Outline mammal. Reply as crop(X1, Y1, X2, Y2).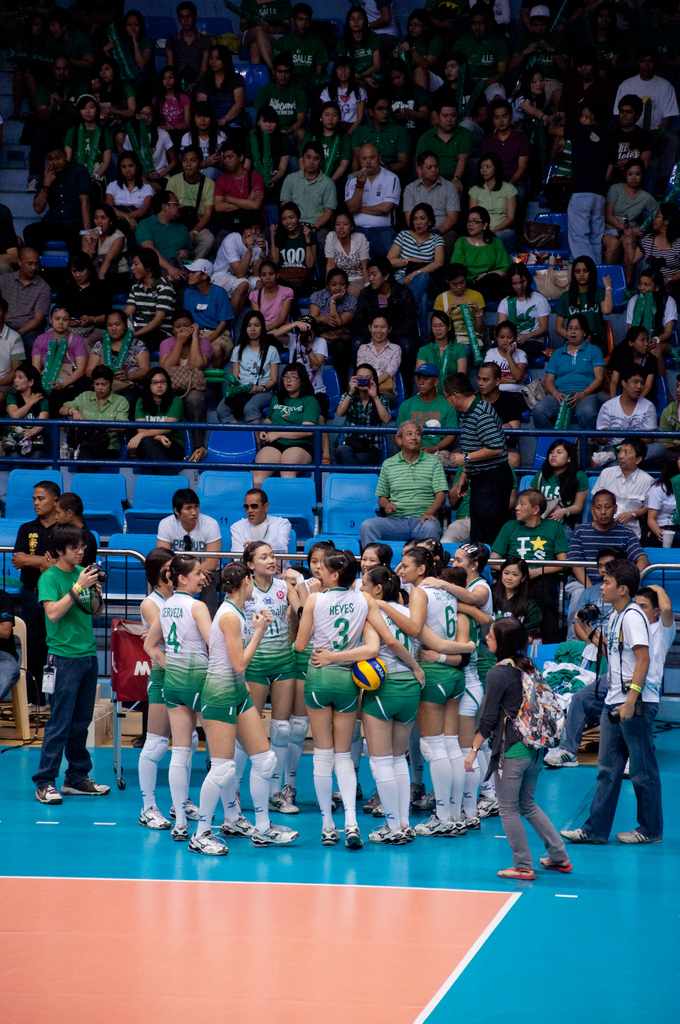
crop(454, 0, 510, 102).
